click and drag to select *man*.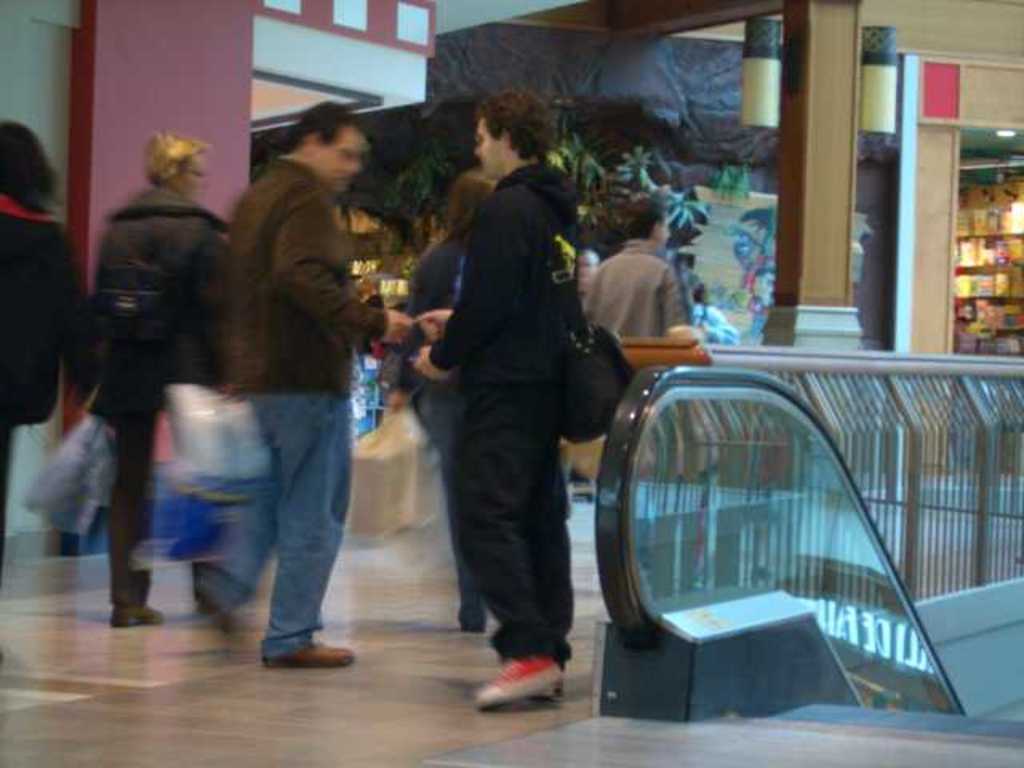
Selection: [left=394, top=94, right=626, bottom=688].
